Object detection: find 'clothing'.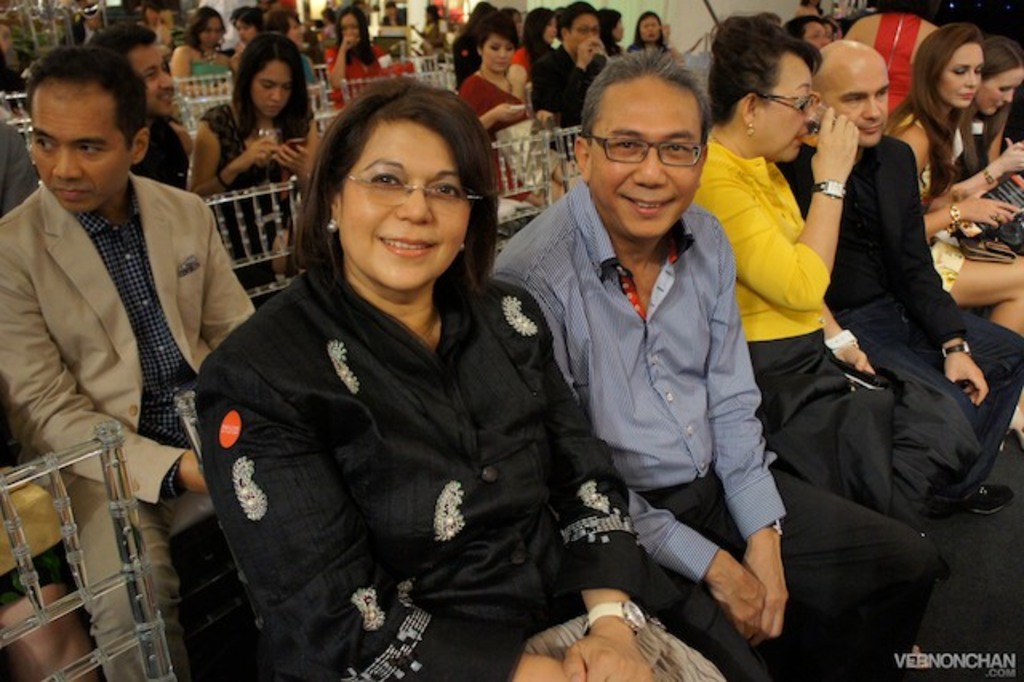
[774,130,1022,512].
